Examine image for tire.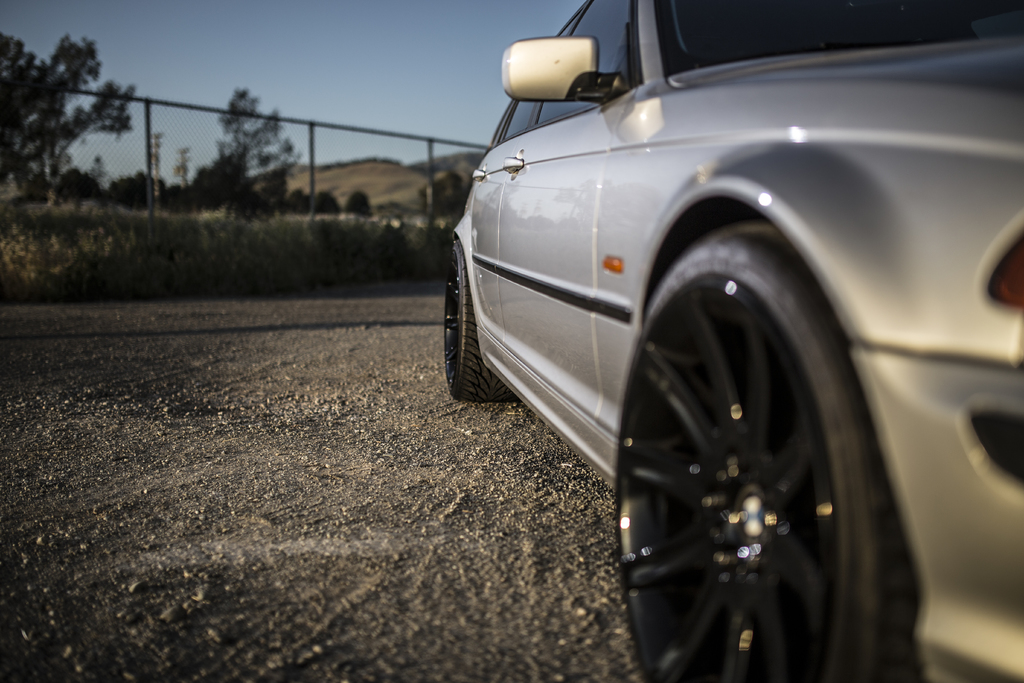
Examination result: (left=435, top=236, right=524, bottom=403).
